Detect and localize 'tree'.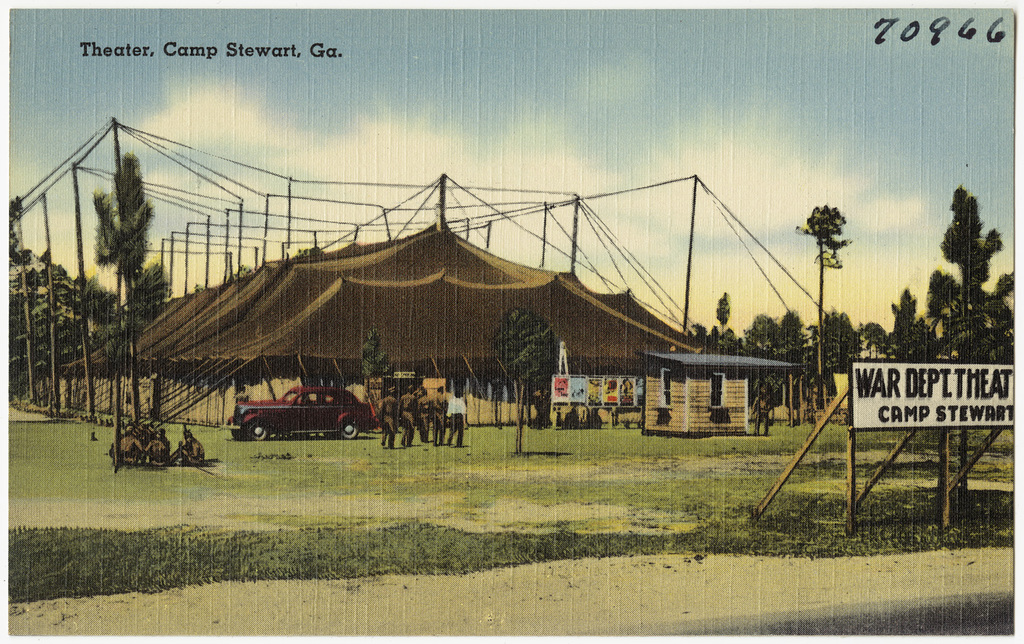
Localized at bbox(89, 152, 152, 316).
